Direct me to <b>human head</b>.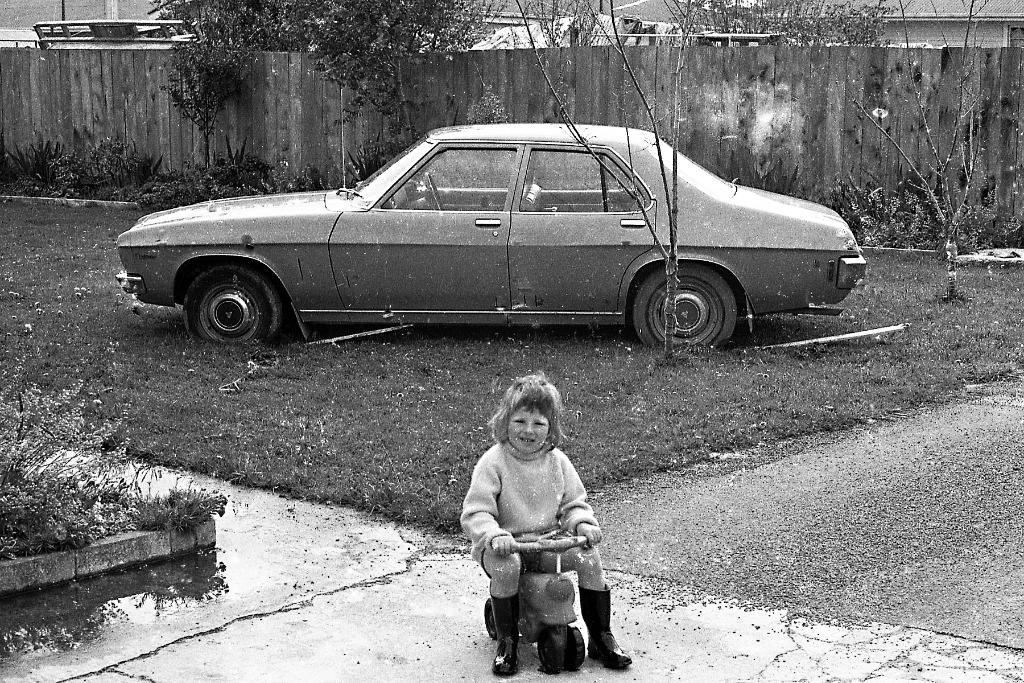
Direction: 493/375/556/457.
